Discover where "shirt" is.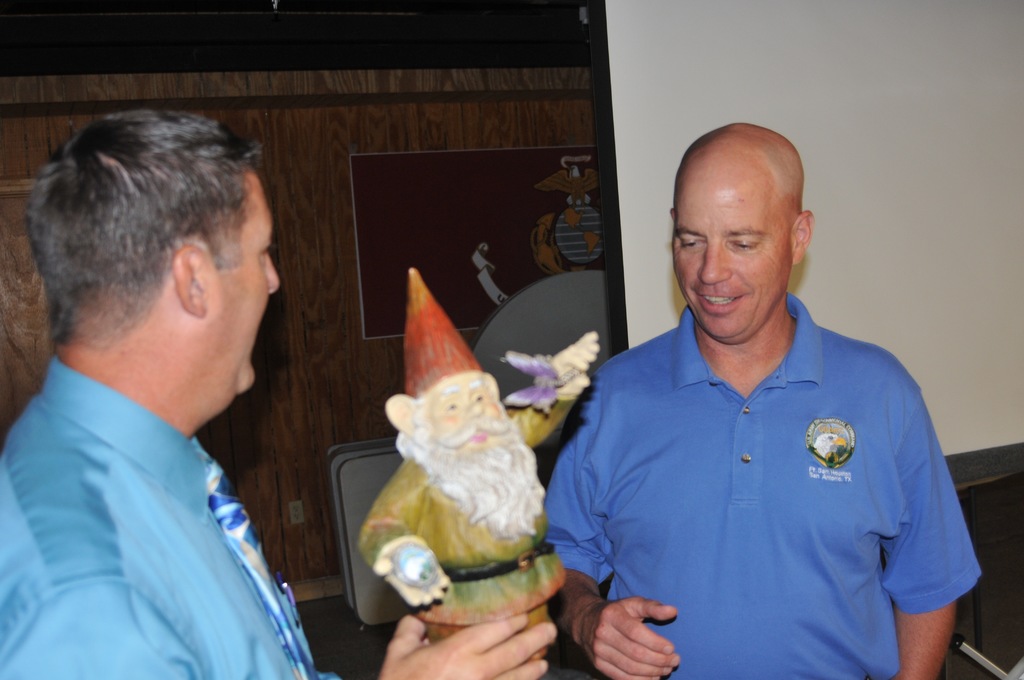
Discovered at rect(0, 353, 337, 679).
